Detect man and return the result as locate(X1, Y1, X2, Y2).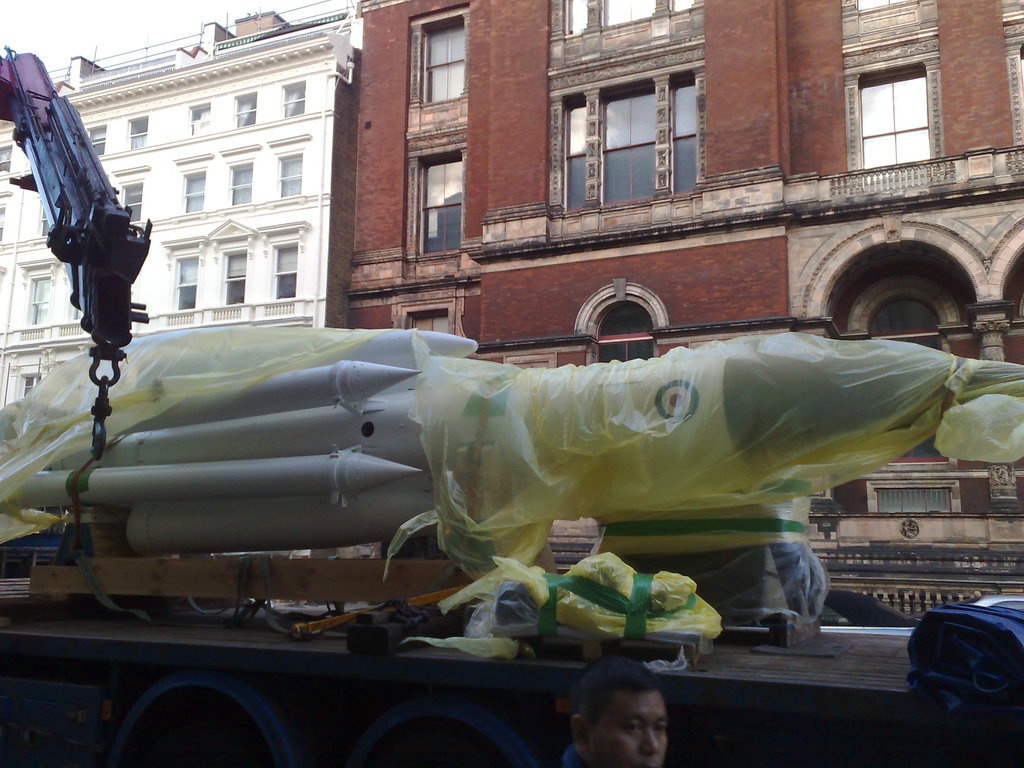
locate(552, 668, 698, 767).
